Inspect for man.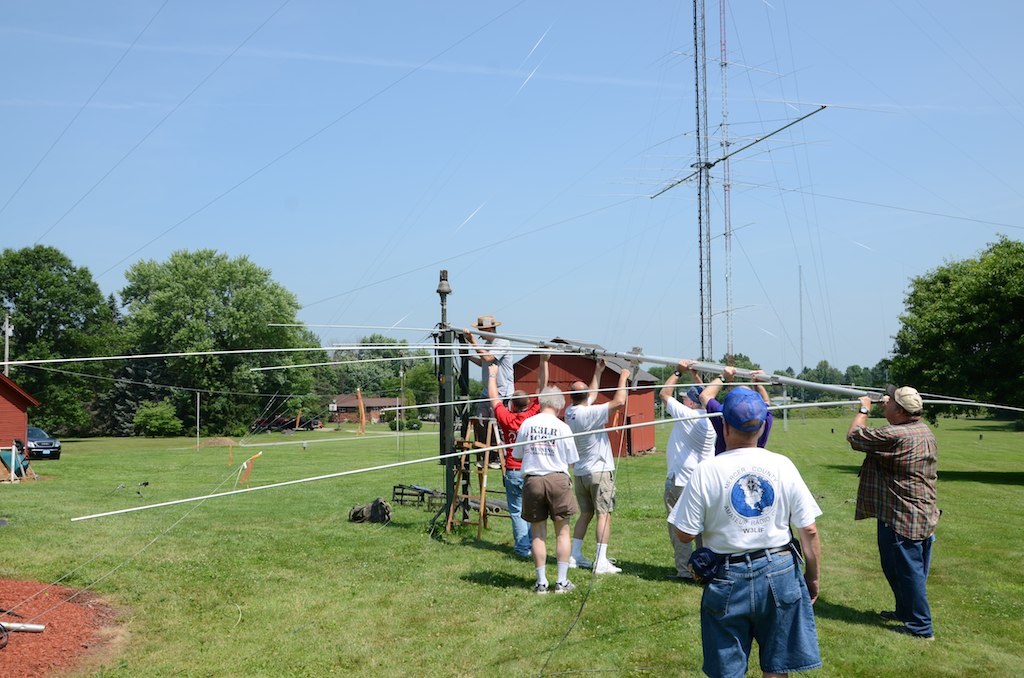
Inspection: [x1=694, y1=364, x2=775, y2=449].
